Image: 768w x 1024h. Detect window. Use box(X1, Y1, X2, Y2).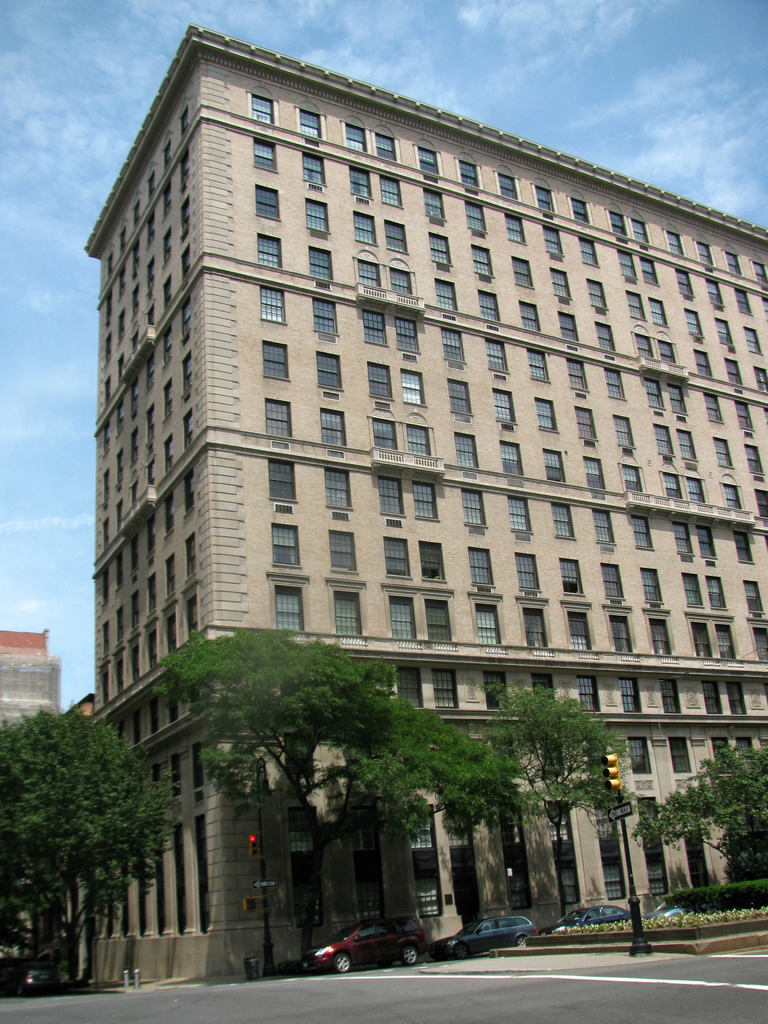
box(630, 735, 650, 773).
